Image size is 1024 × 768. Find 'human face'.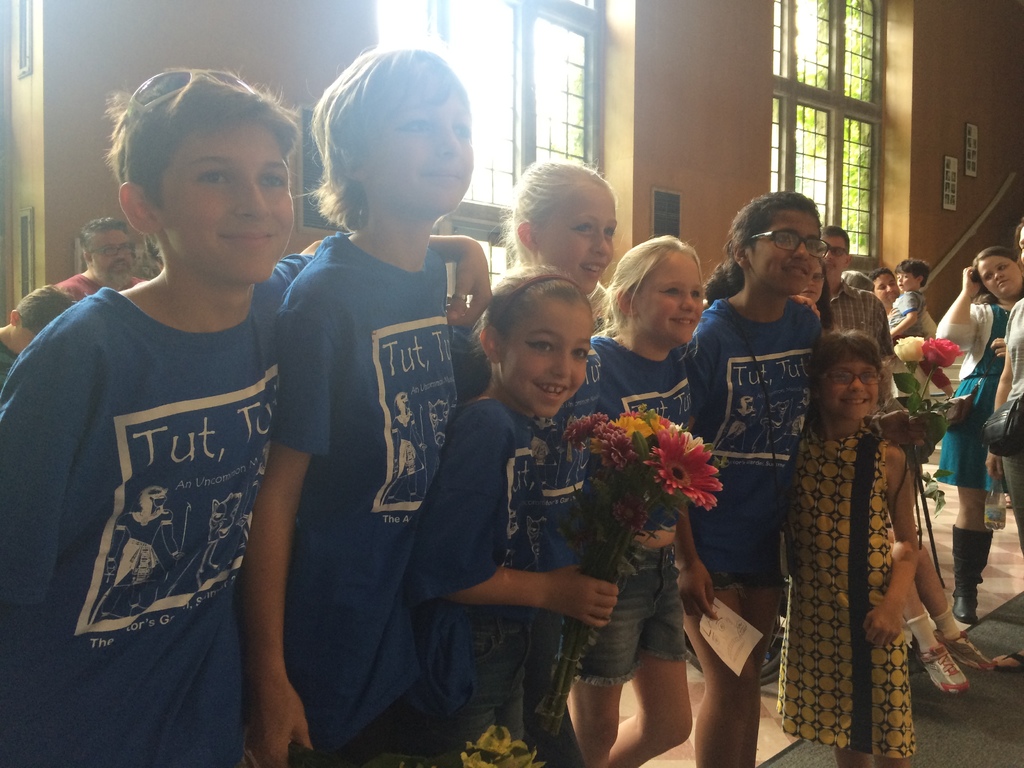
Rect(90, 228, 135, 285).
